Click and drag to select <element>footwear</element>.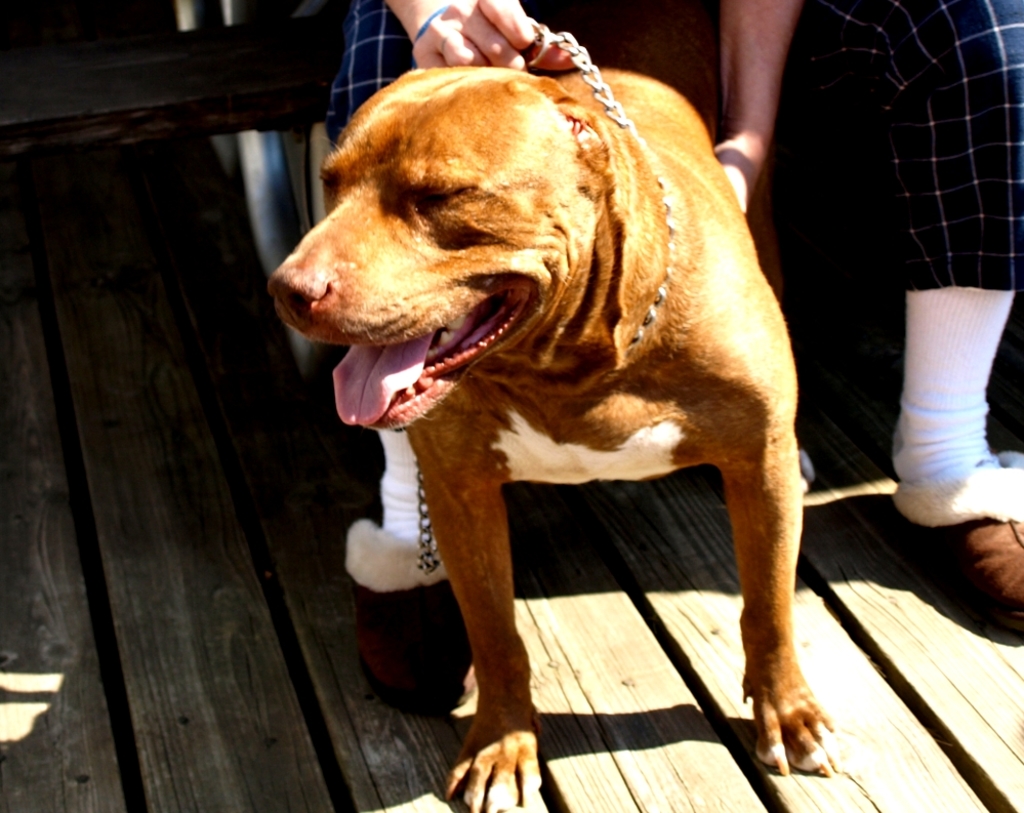
Selection: bbox=[342, 518, 476, 722].
